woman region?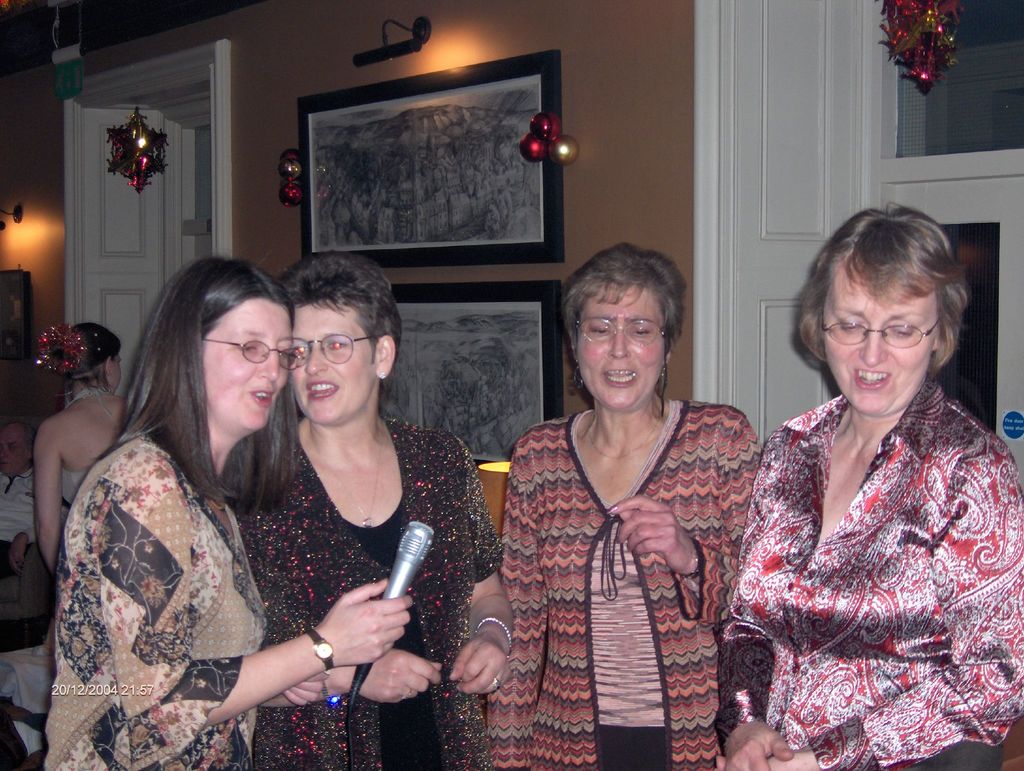
bbox(218, 250, 522, 770)
